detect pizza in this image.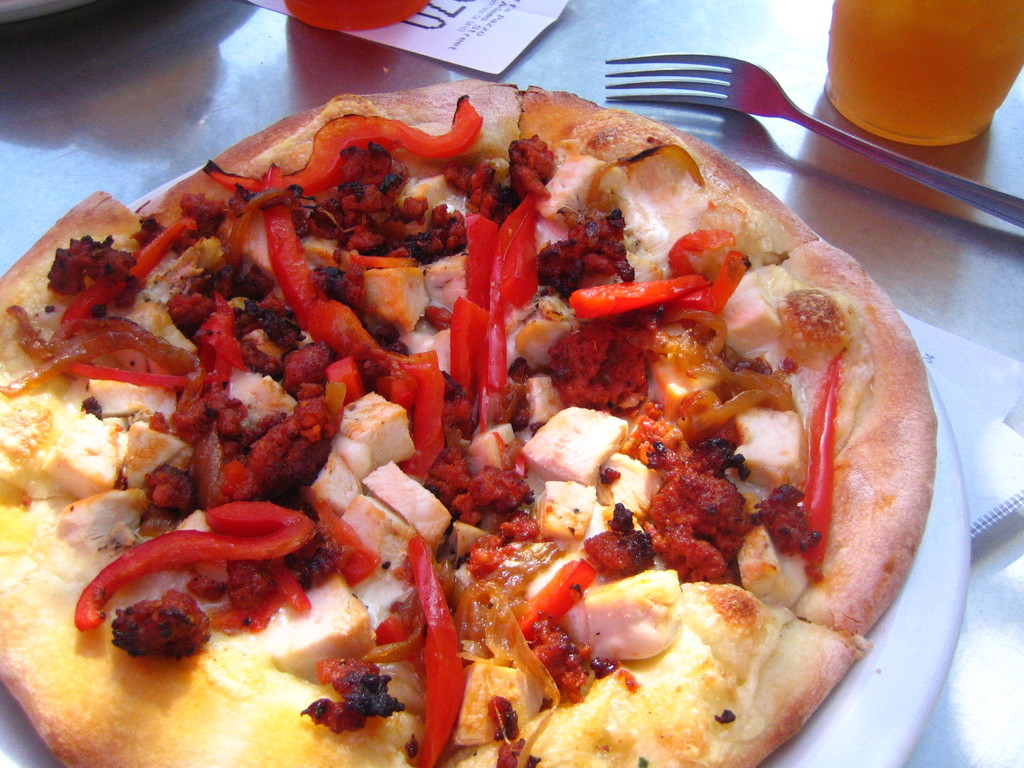
Detection: pyautogui.locateOnScreen(498, 69, 828, 422).
